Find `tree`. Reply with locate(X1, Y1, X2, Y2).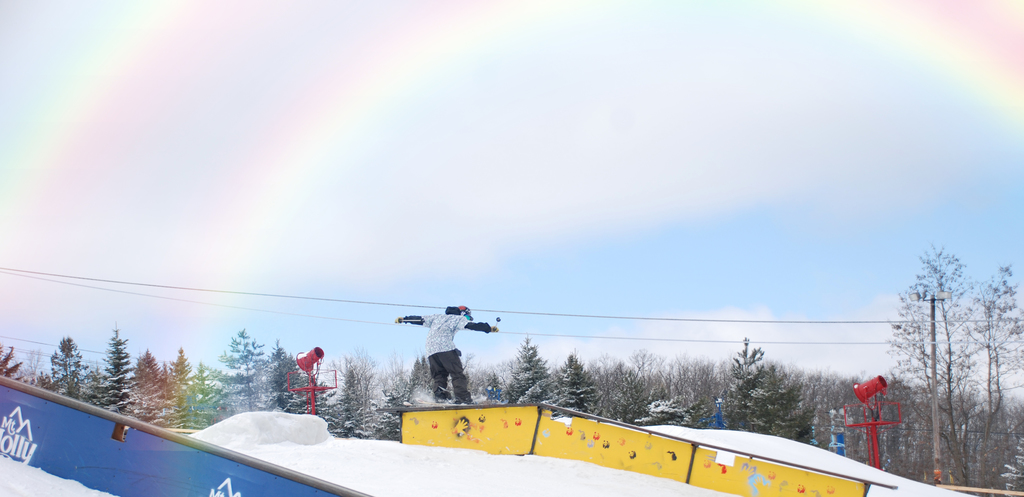
locate(404, 350, 425, 403).
